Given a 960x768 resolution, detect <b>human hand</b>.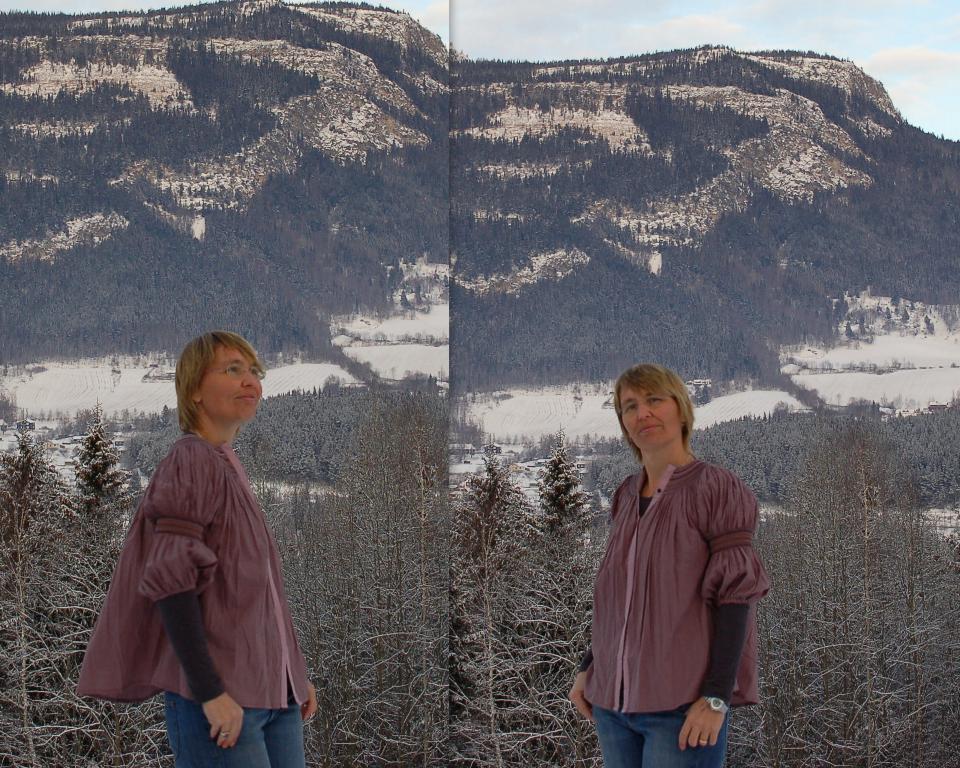
200:692:244:750.
